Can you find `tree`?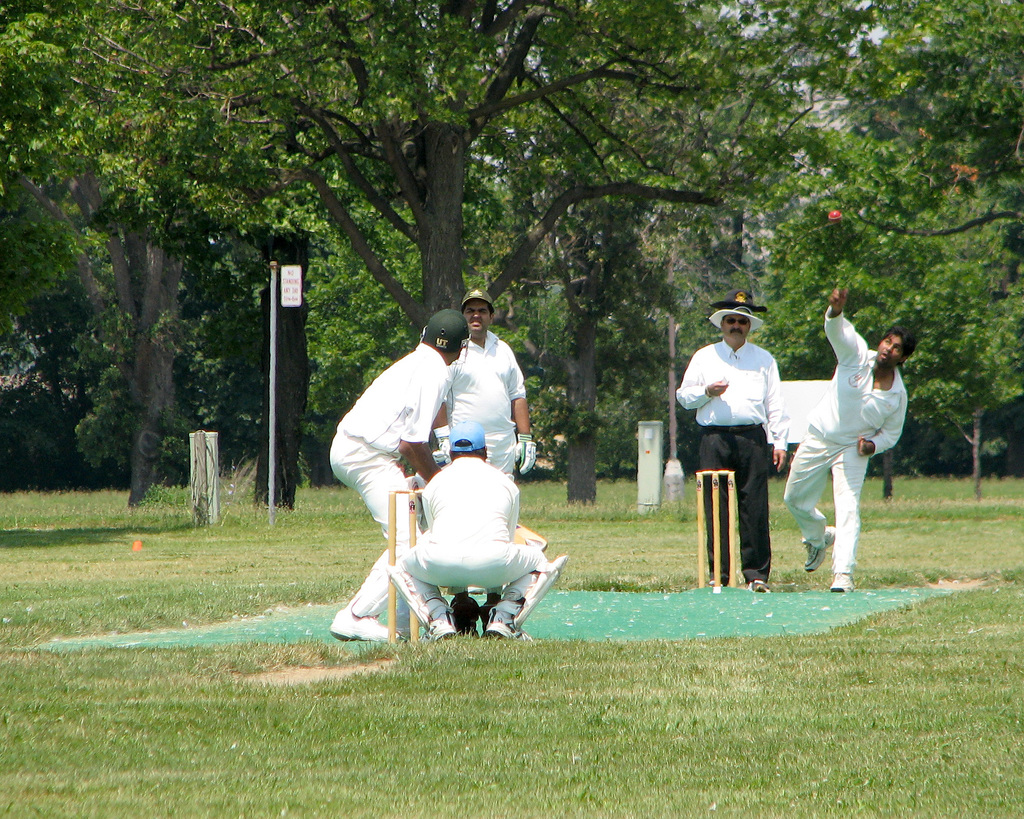
Yes, bounding box: 0,0,723,373.
